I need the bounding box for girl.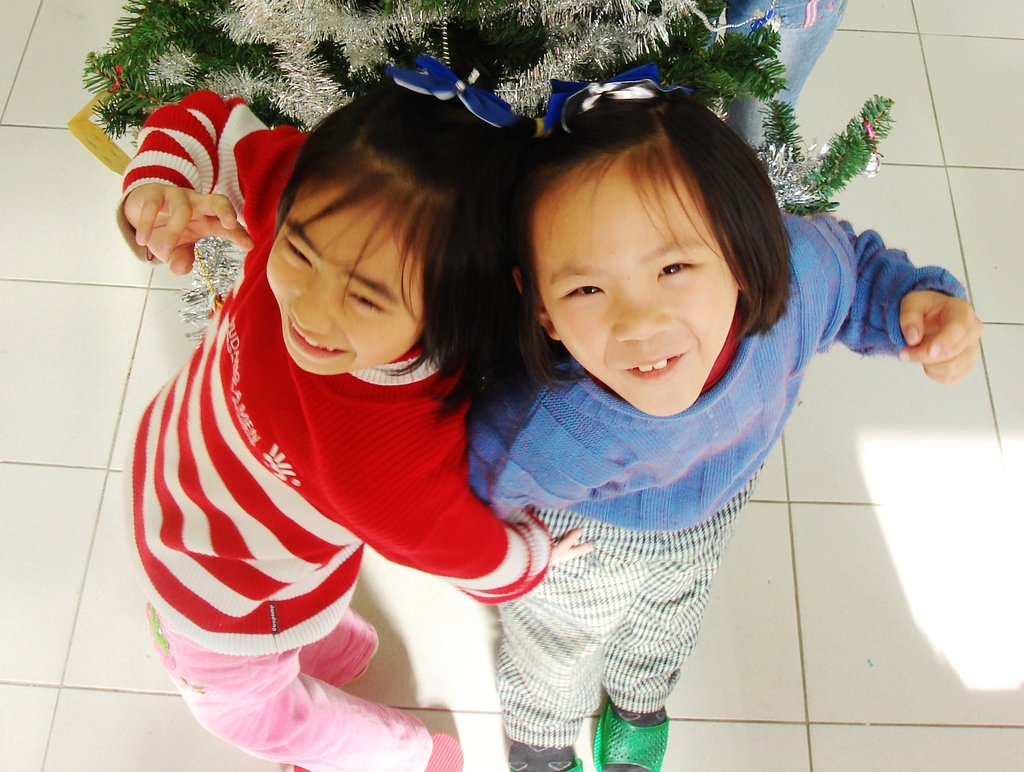
Here it is: (114, 51, 591, 771).
